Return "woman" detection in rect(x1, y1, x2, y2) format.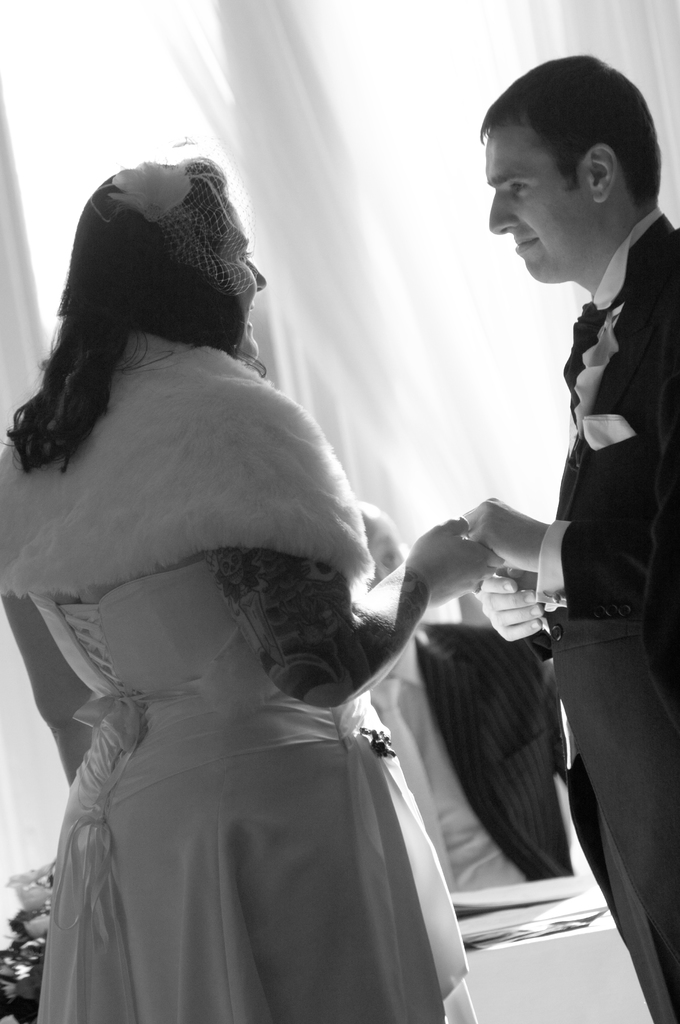
rect(29, 139, 527, 984).
